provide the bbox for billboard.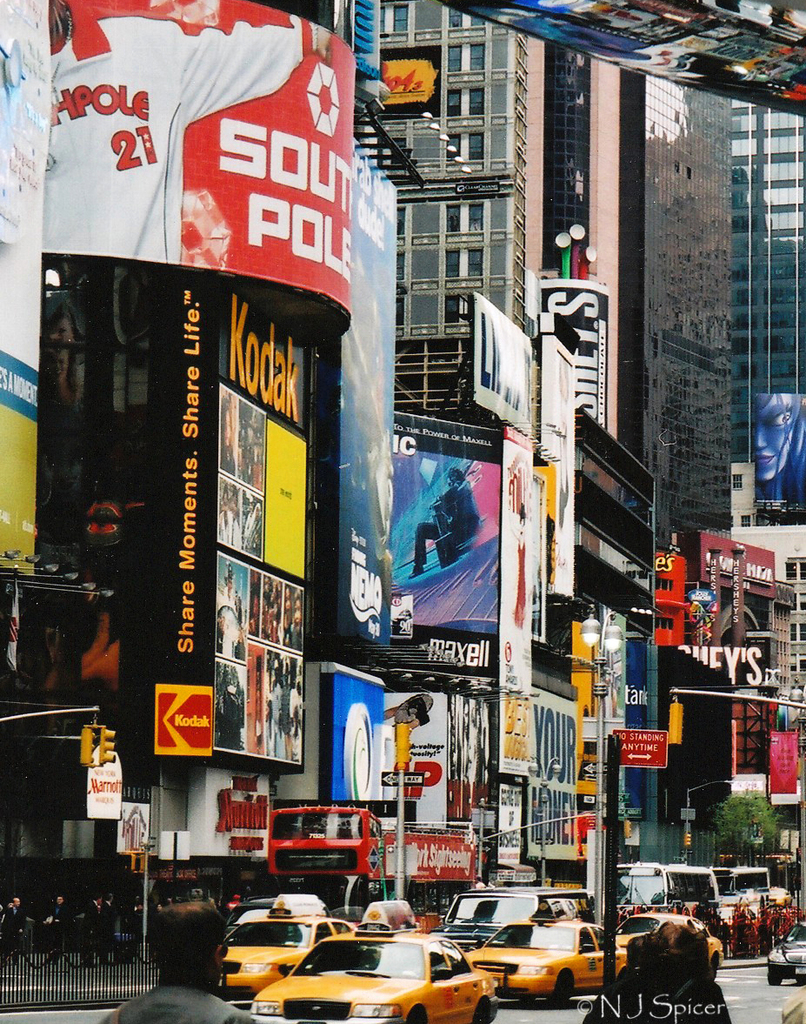
(575, 737, 609, 857).
